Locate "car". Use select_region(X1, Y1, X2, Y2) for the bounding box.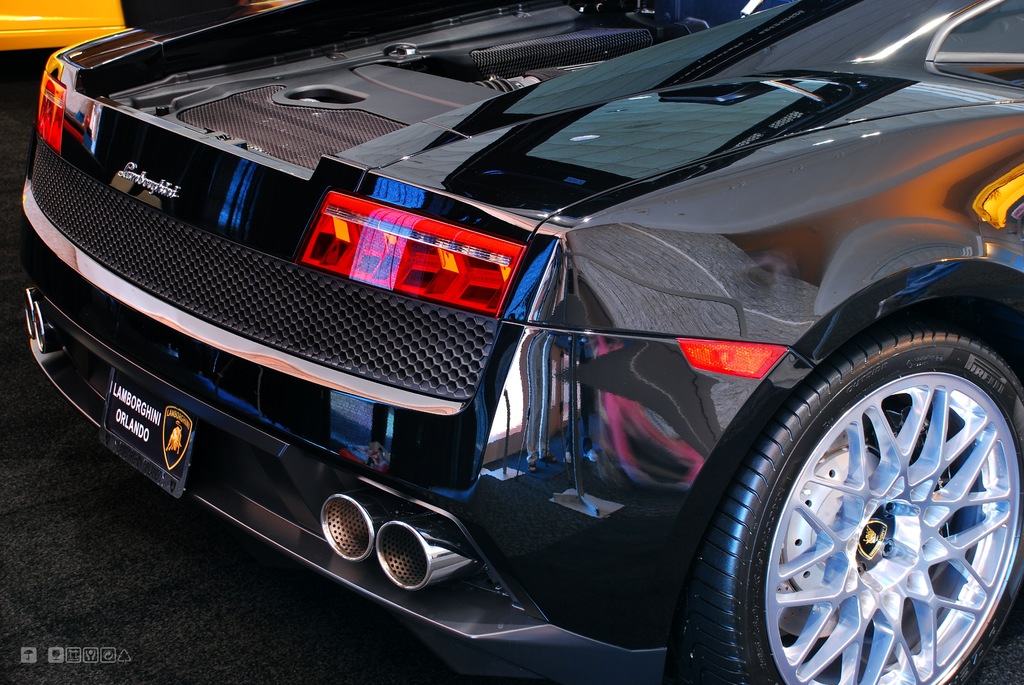
select_region(0, 0, 276, 49).
